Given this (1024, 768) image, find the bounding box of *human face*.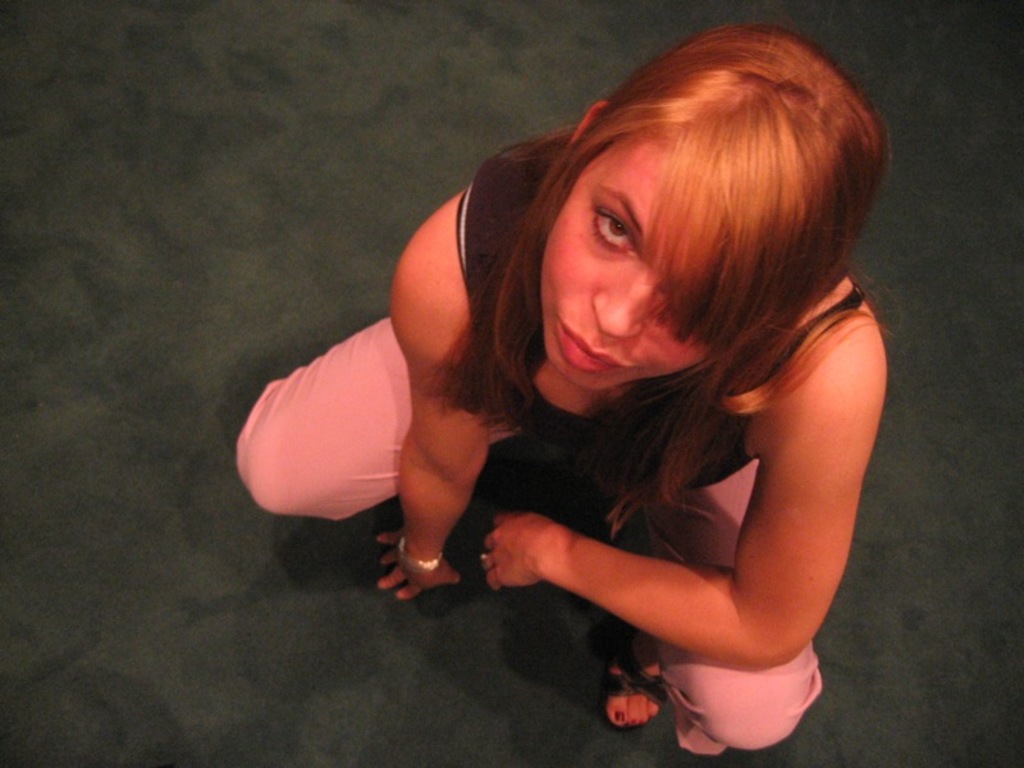
select_region(540, 138, 719, 389).
